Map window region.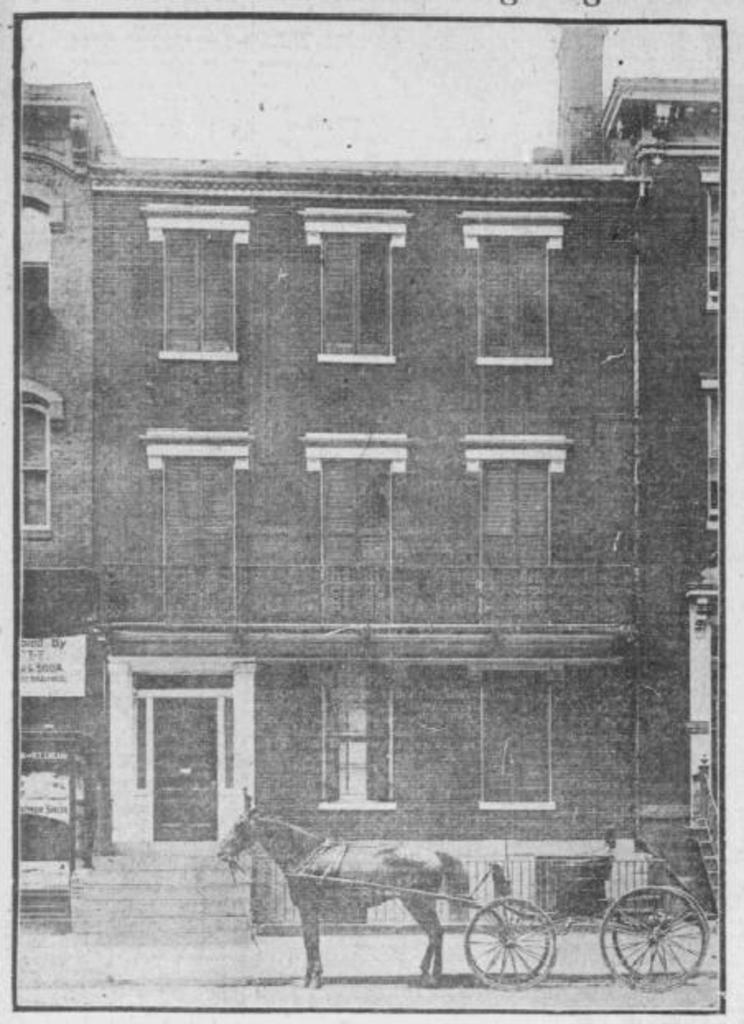
Mapped to rect(481, 665, 550, 805).
